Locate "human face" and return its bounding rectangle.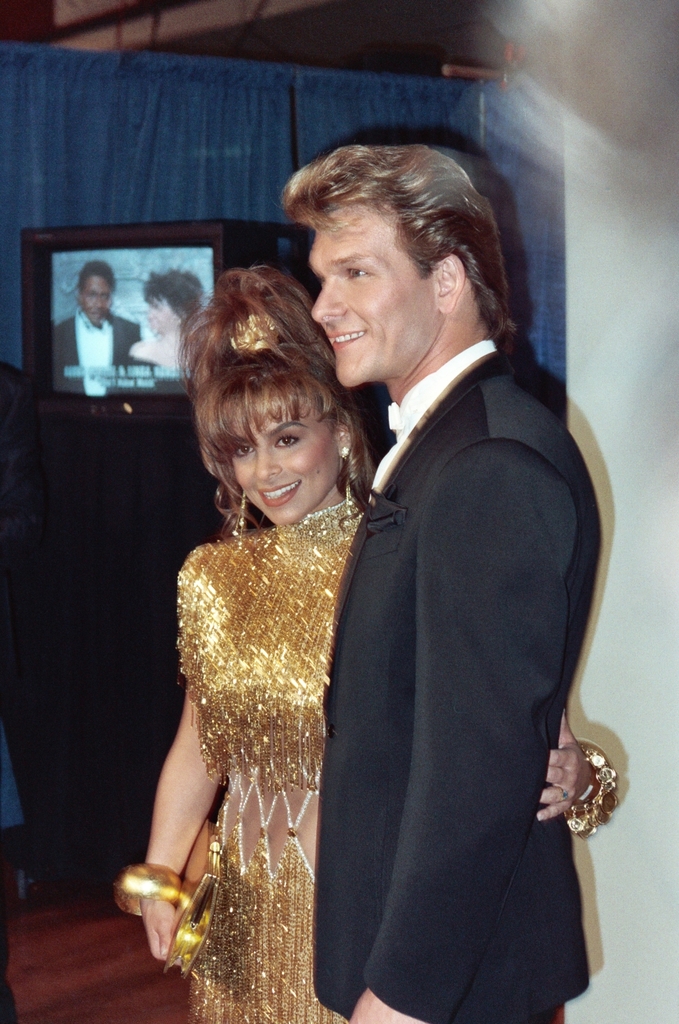
[148, 297, 185, 335].
